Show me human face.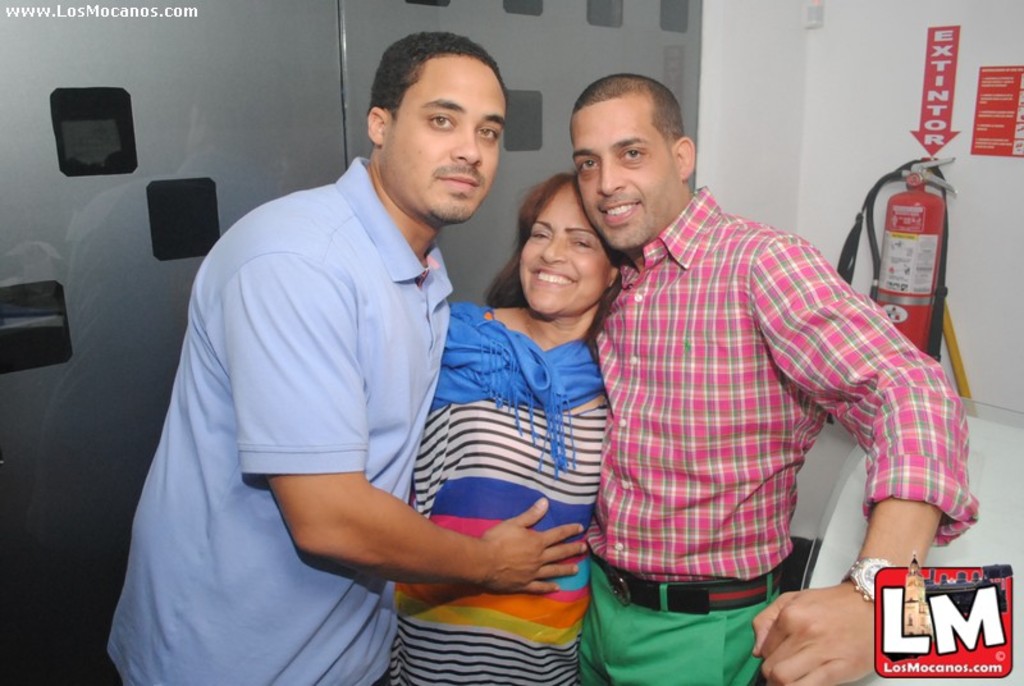
human face is here: pyautogui.locateOnScreen(518, 184, 609, 315).
